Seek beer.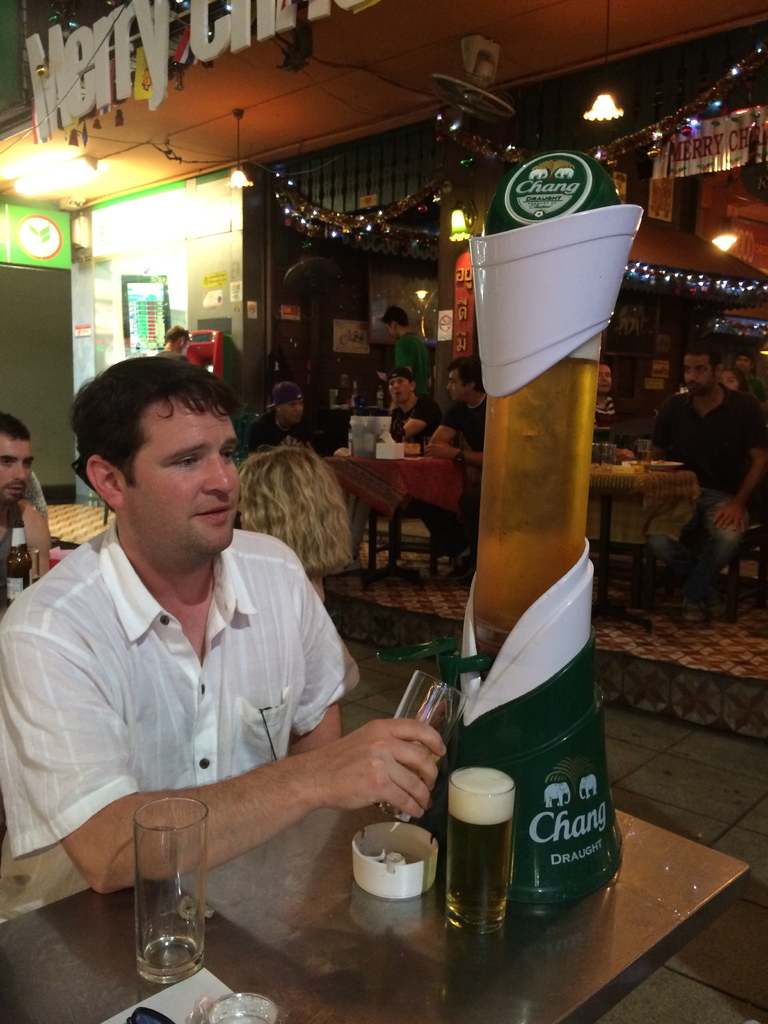
<bbox>447, 764, 510, 929</bbox>.
